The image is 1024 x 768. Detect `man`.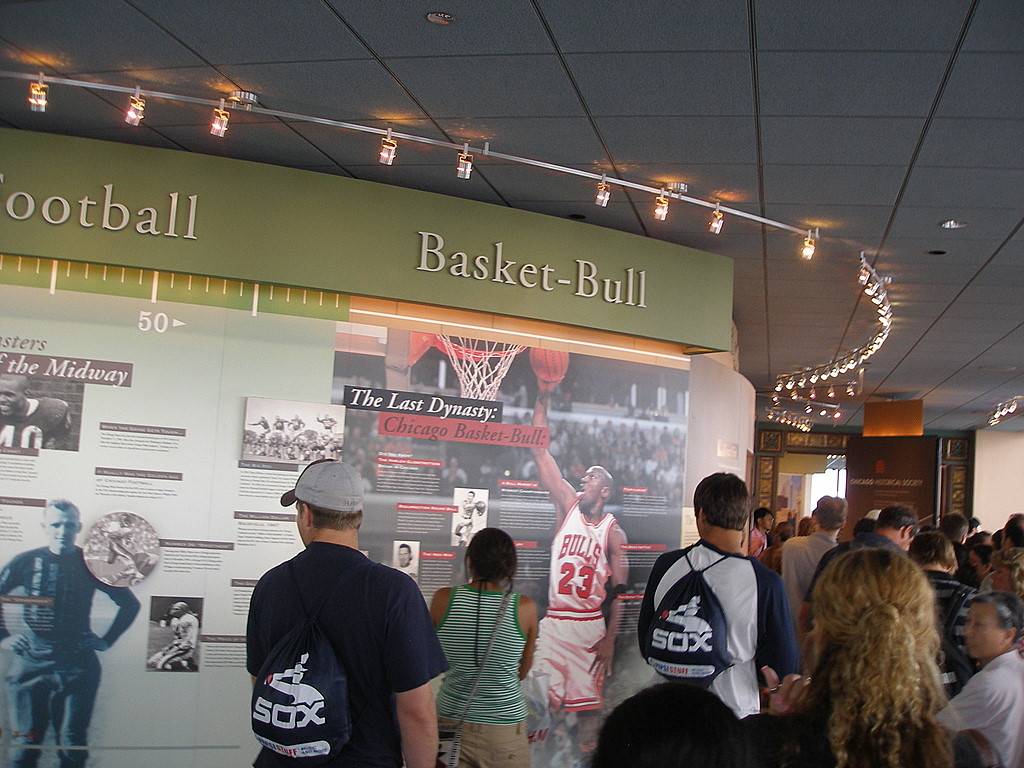
Detection: [0,497,140,766].
